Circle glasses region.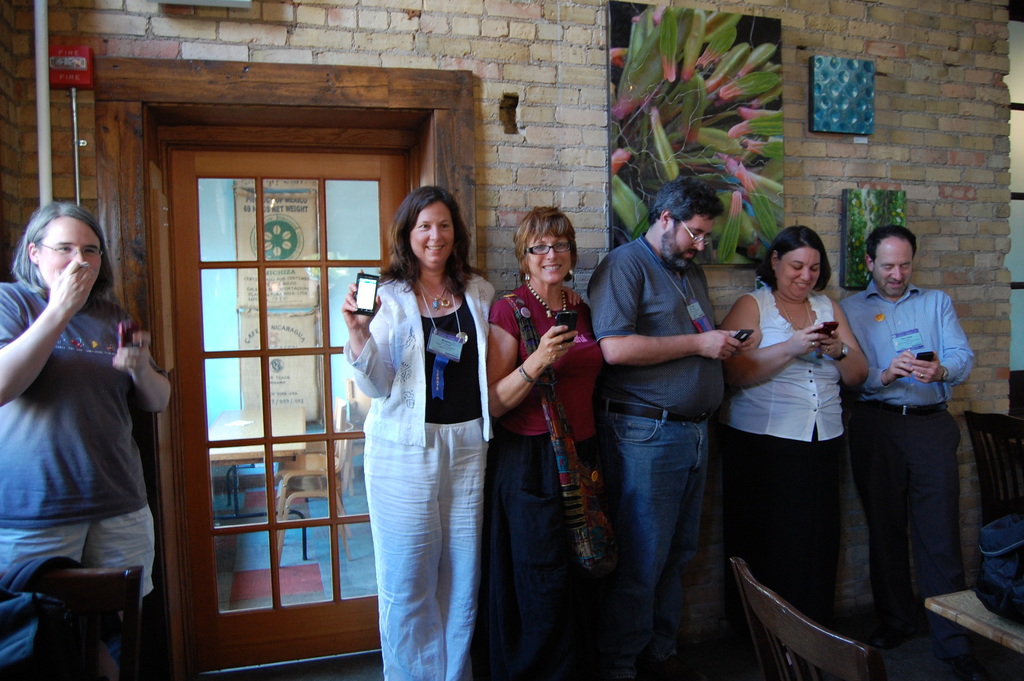
Region: [x1=524, y1=239, x2=575, y2=258].
